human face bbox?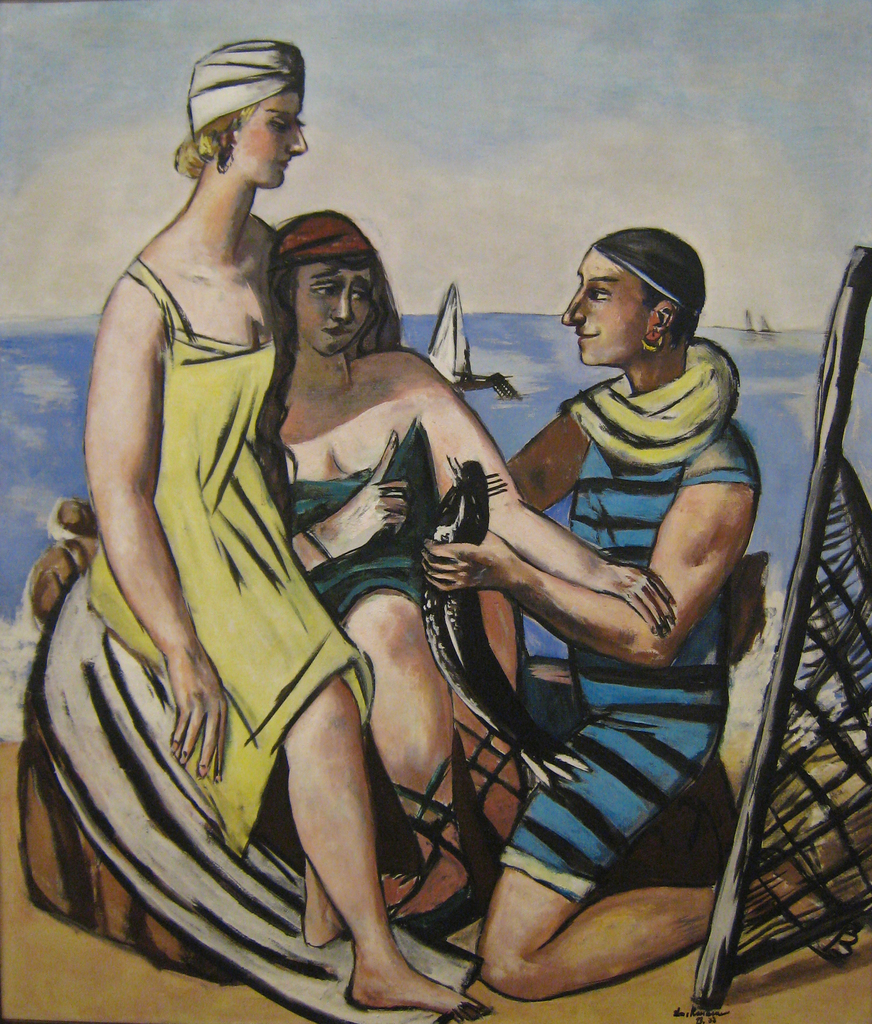
l=292, t=263, r=369, b=354
